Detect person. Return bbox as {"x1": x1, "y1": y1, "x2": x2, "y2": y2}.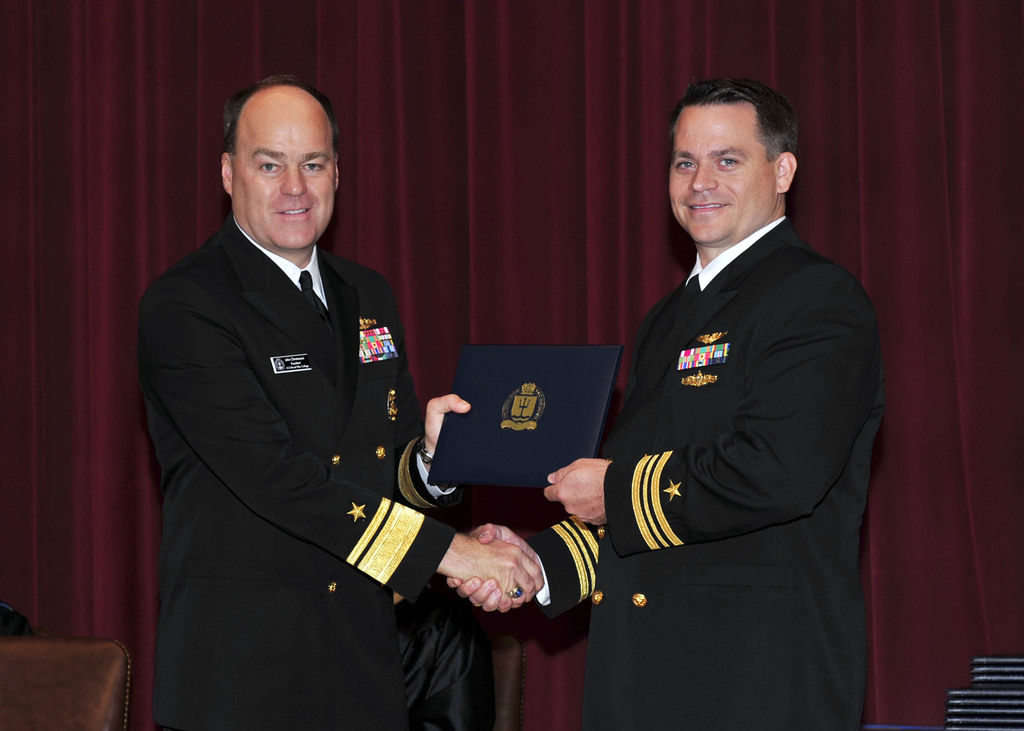
{"x1": 444, "y1": 77, "x2": 870, "y2": 730}.
